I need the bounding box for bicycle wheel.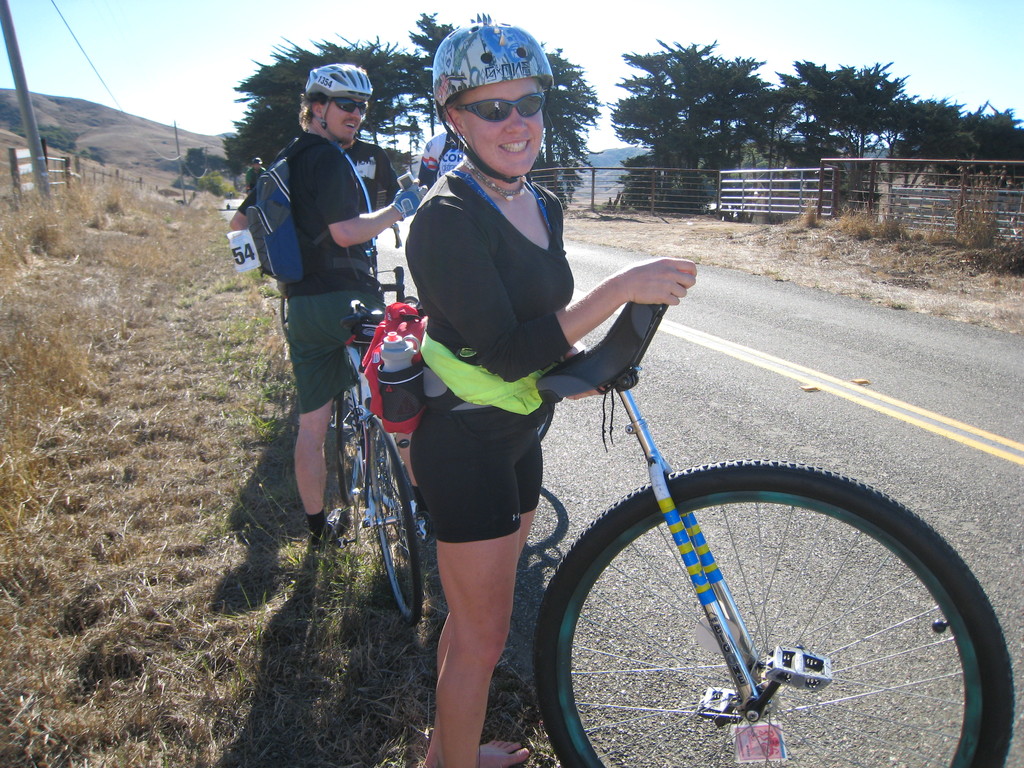
Here it is: select_region(518, 450, 991, 752).
